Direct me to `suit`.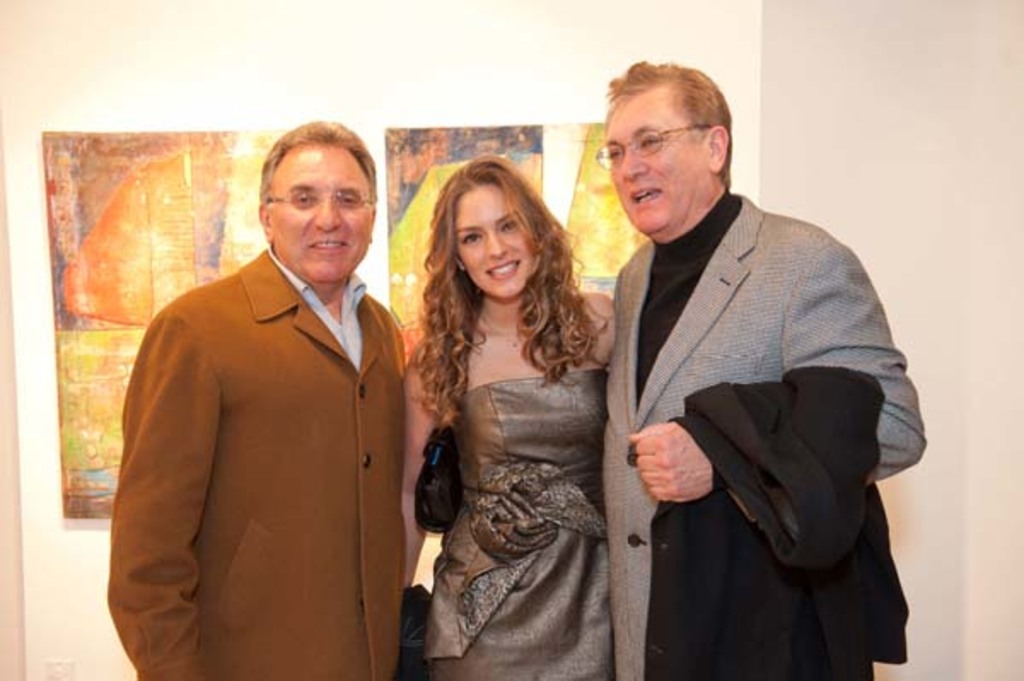
Direction: box(102, 251, 410, 679).
